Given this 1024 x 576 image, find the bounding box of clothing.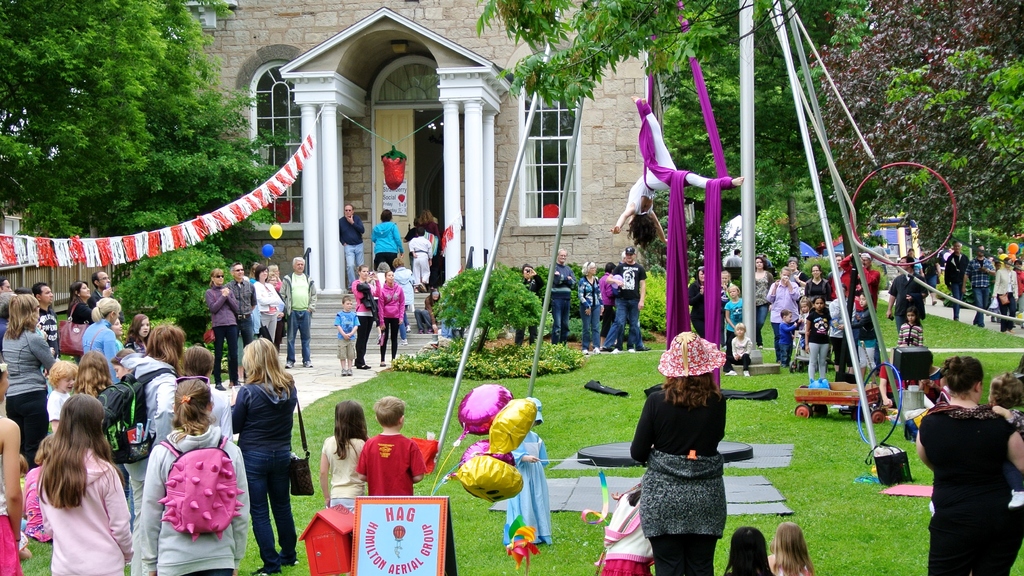
[left=755, top=268, right=788, bottom=344].
